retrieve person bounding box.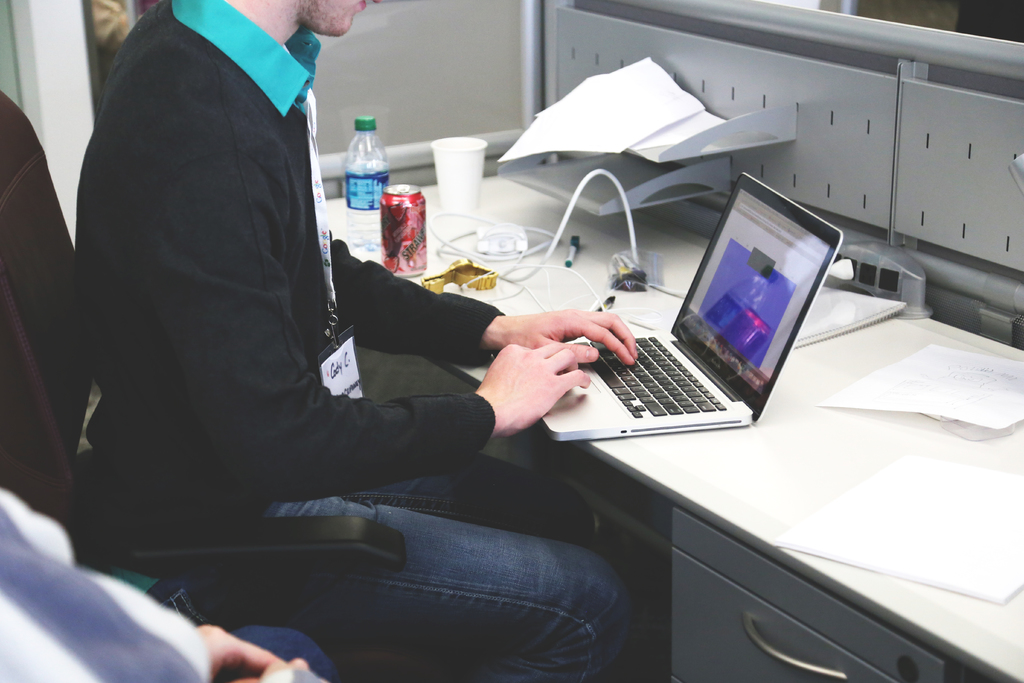
Bounding box: <region>0, 479, 349, 682</region>.
